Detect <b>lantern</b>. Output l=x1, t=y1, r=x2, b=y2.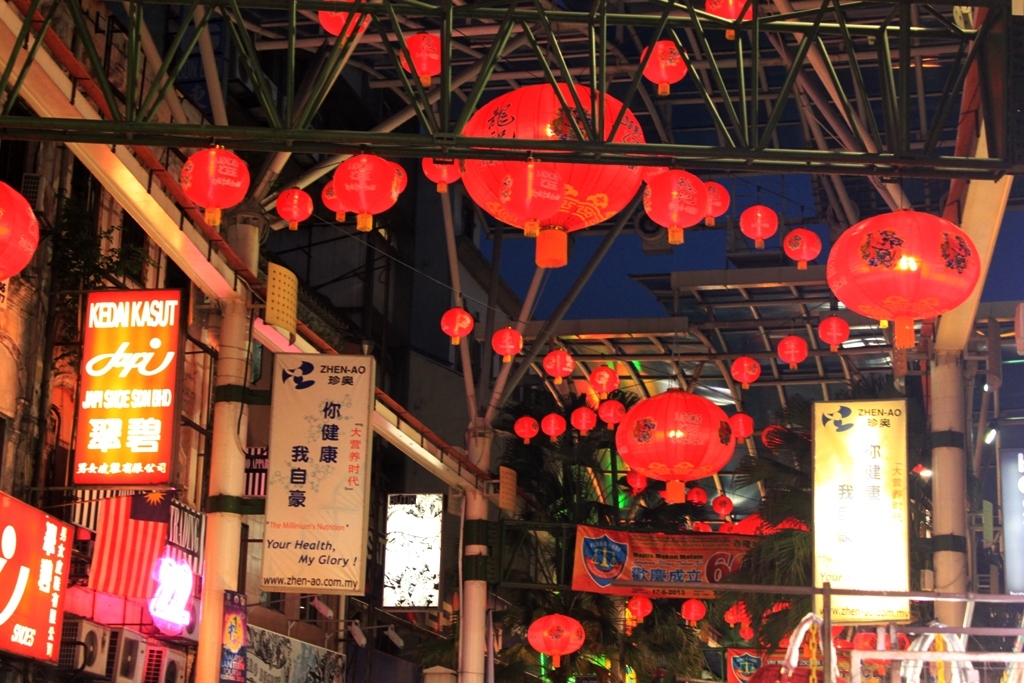
l=623, t=596, r=652, b=622.
